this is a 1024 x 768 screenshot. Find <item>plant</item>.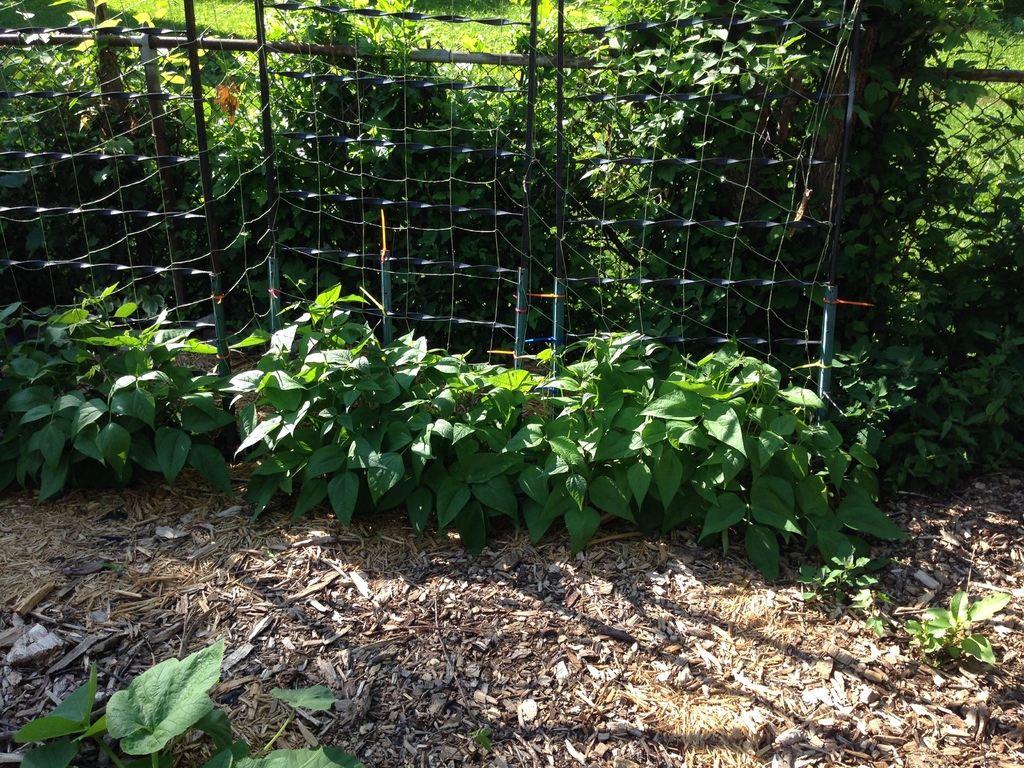
Bounding box: box(94, 561, 125, 577).
